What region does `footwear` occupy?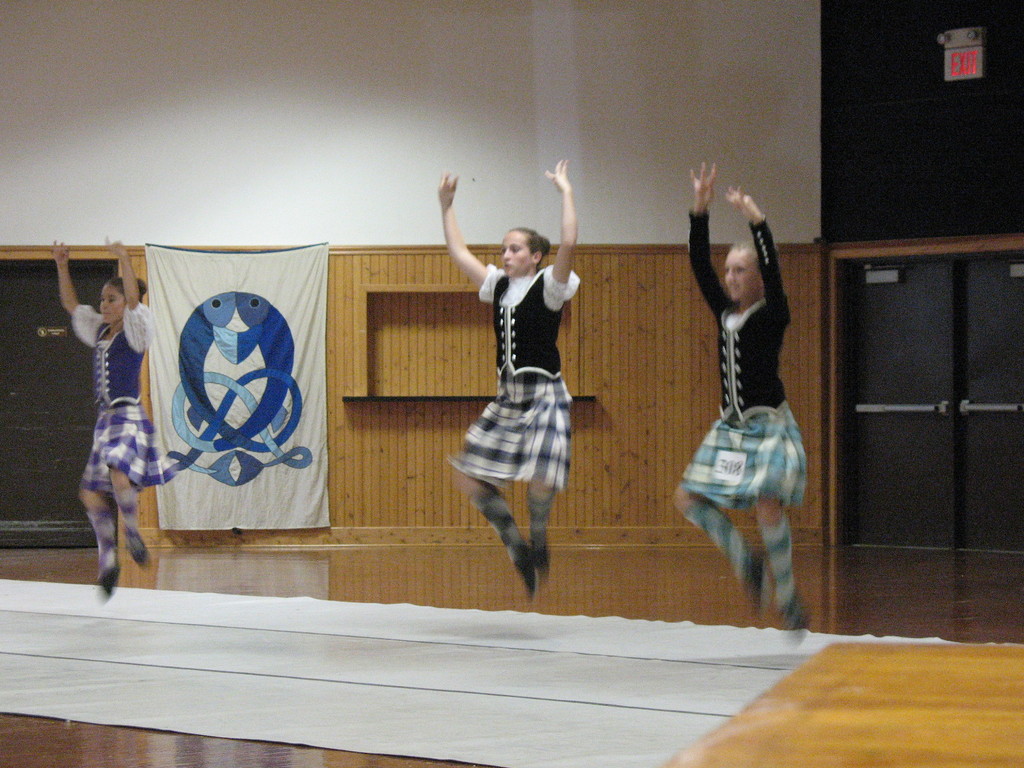
rect(744, 556, 774, 621).
